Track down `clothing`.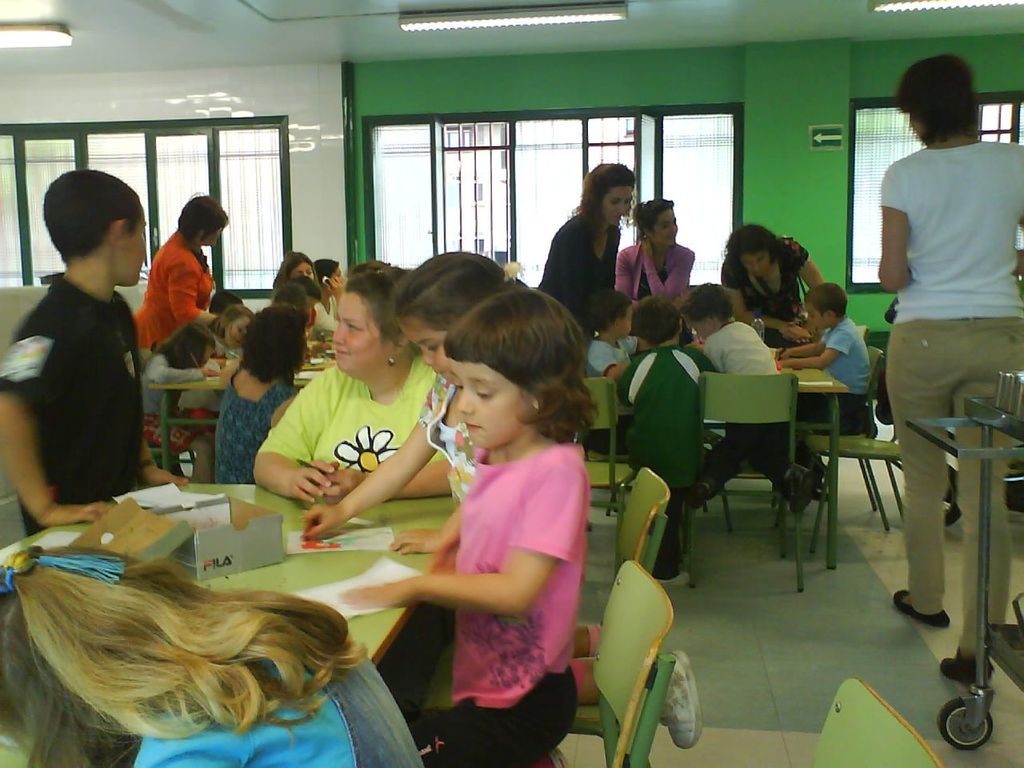
Tracked to 614:343:711:573.
